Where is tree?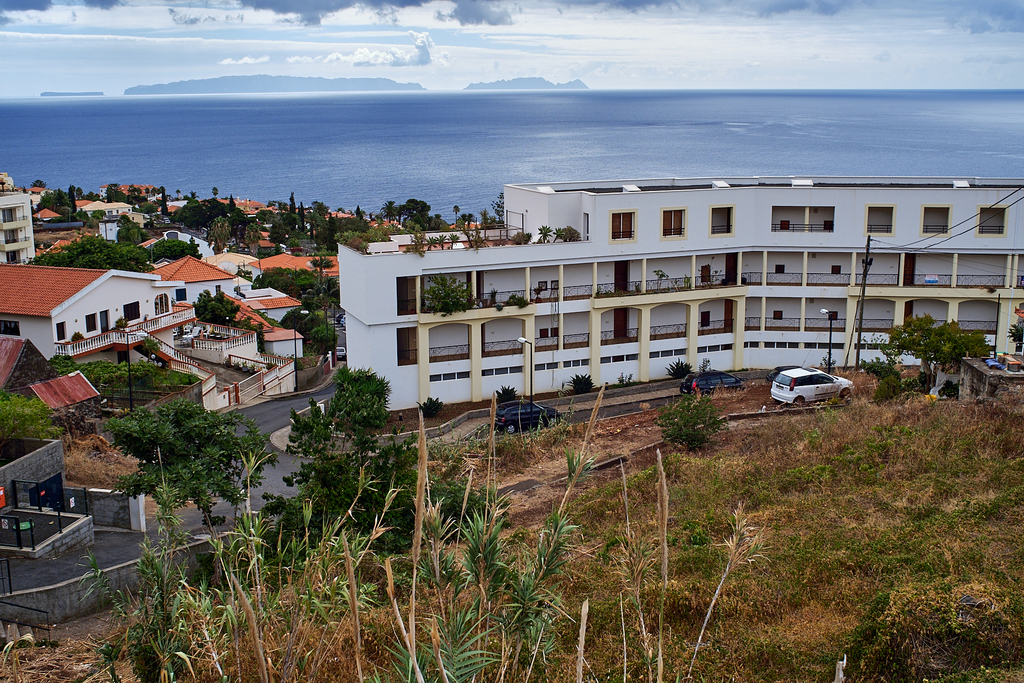
x1=70 y1=375 x2=263 y2=534.
